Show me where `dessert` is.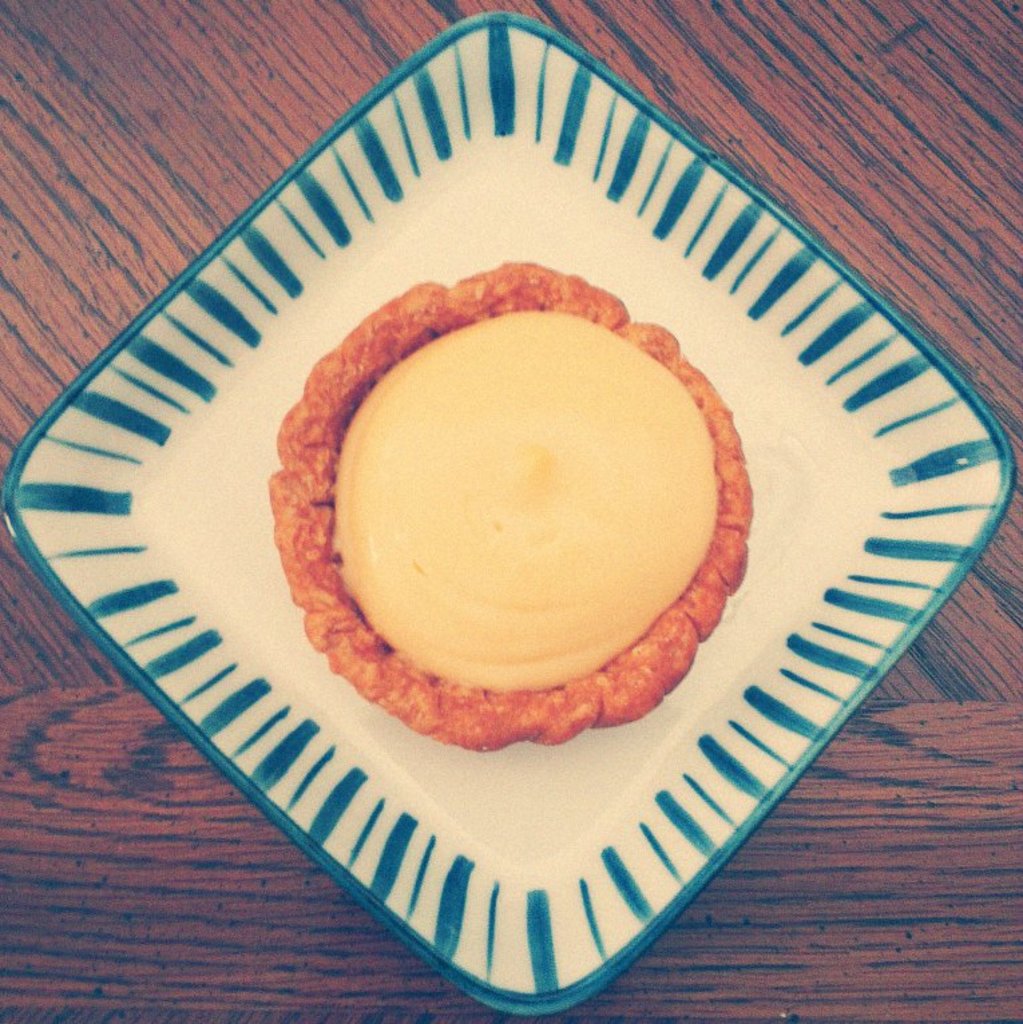
`dessert` is at crop(278, 277, 734, 754).
